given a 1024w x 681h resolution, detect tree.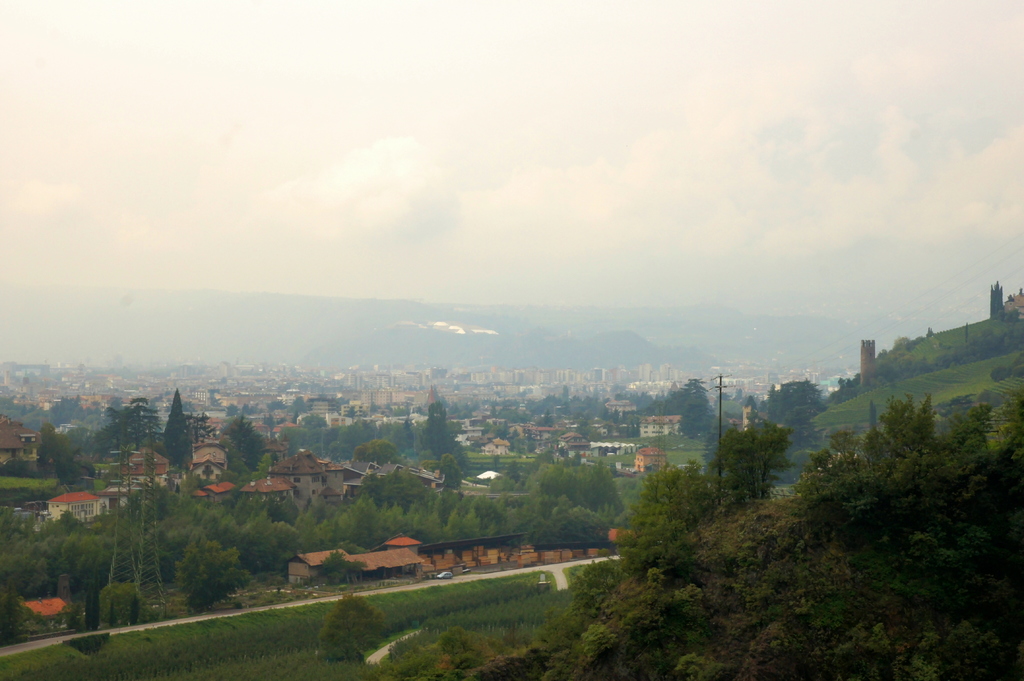
(x1=156, y1=385, x2=186, y2=463).
